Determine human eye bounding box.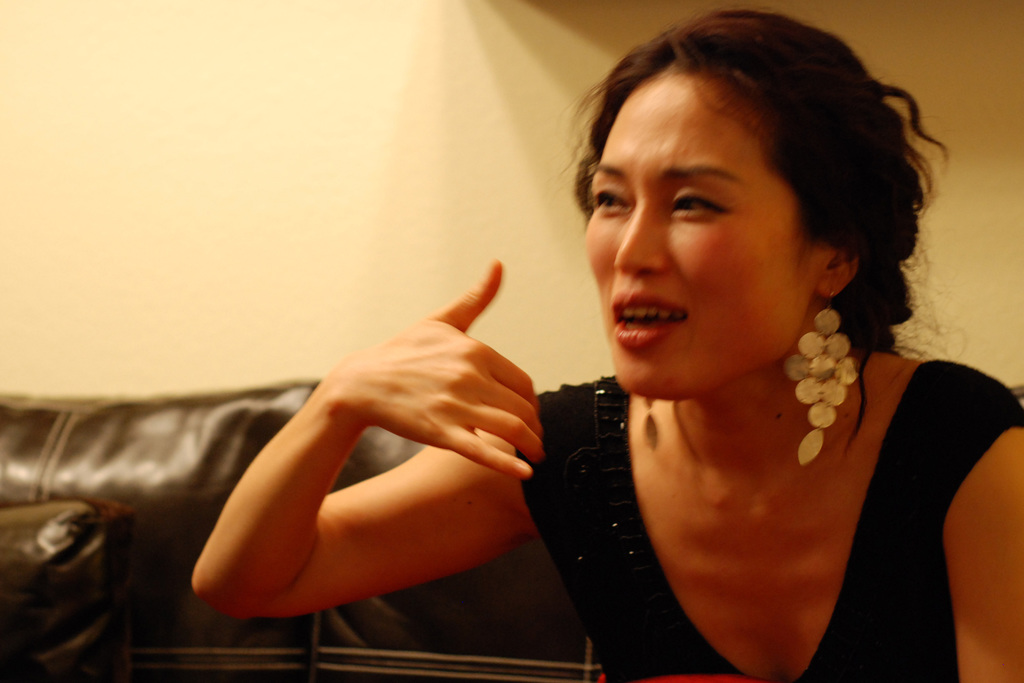
Determined: 590 175 632 216.
